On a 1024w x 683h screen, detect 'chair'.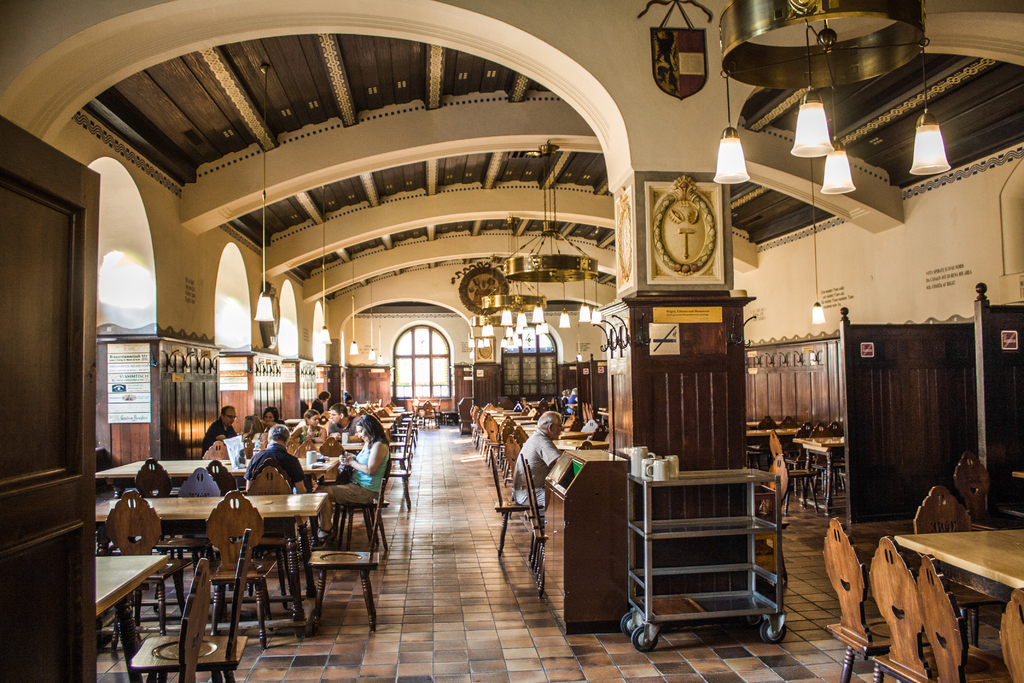
l=287, t=496, r=361, b=635.
